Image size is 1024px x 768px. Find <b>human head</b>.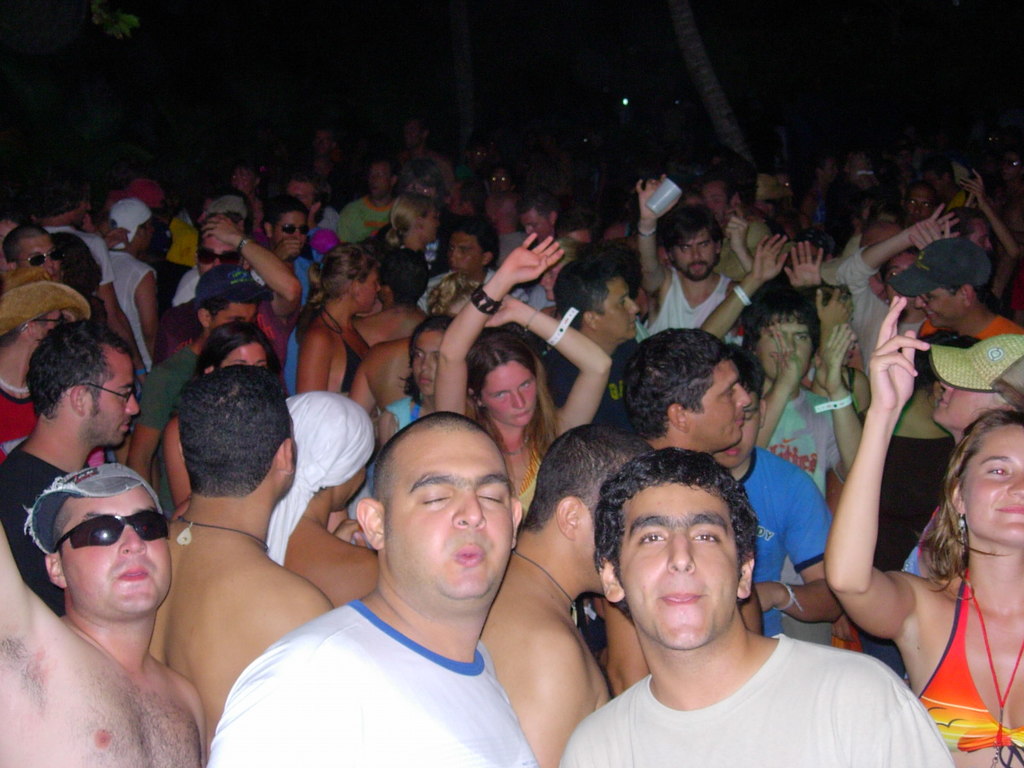
left=490, top=164, right=512, bottom=196.
